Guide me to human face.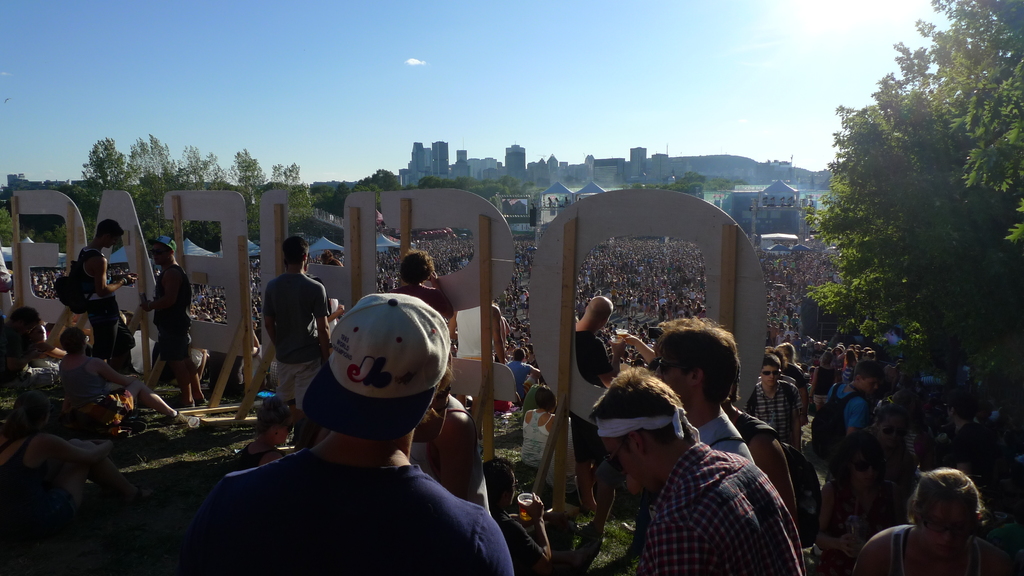
Guidance: 150 244 170 265.
